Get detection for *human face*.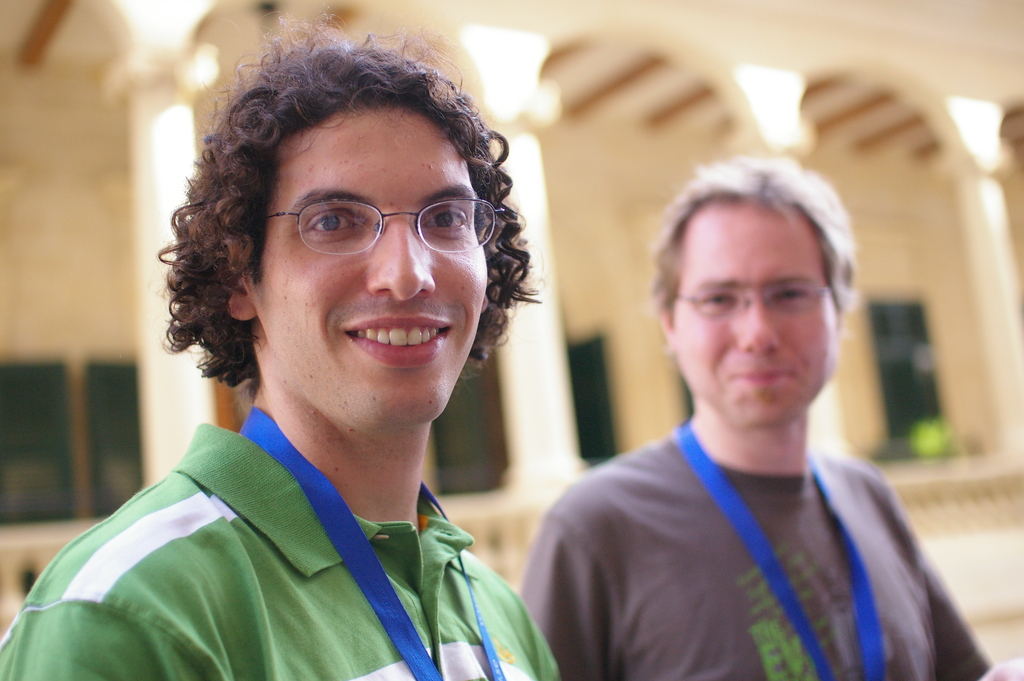
Detection: x1=254 y1=104 x2=485 y2=429.
